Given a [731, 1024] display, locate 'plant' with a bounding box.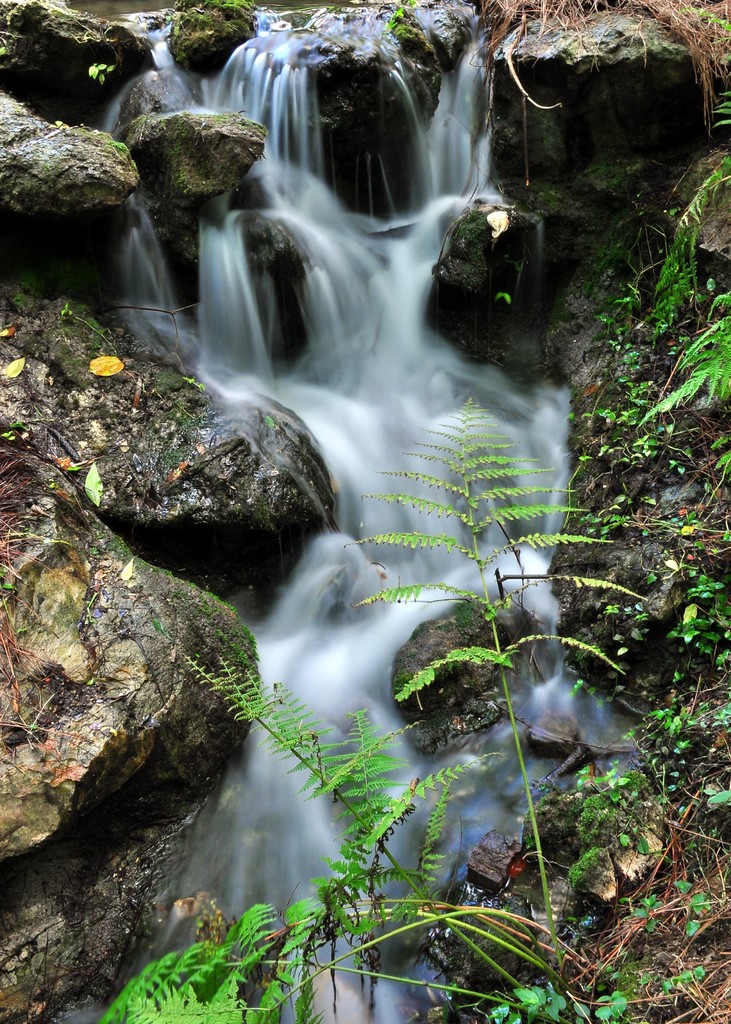
Located: x1=635, y1=302, x2=730, y2=426.
